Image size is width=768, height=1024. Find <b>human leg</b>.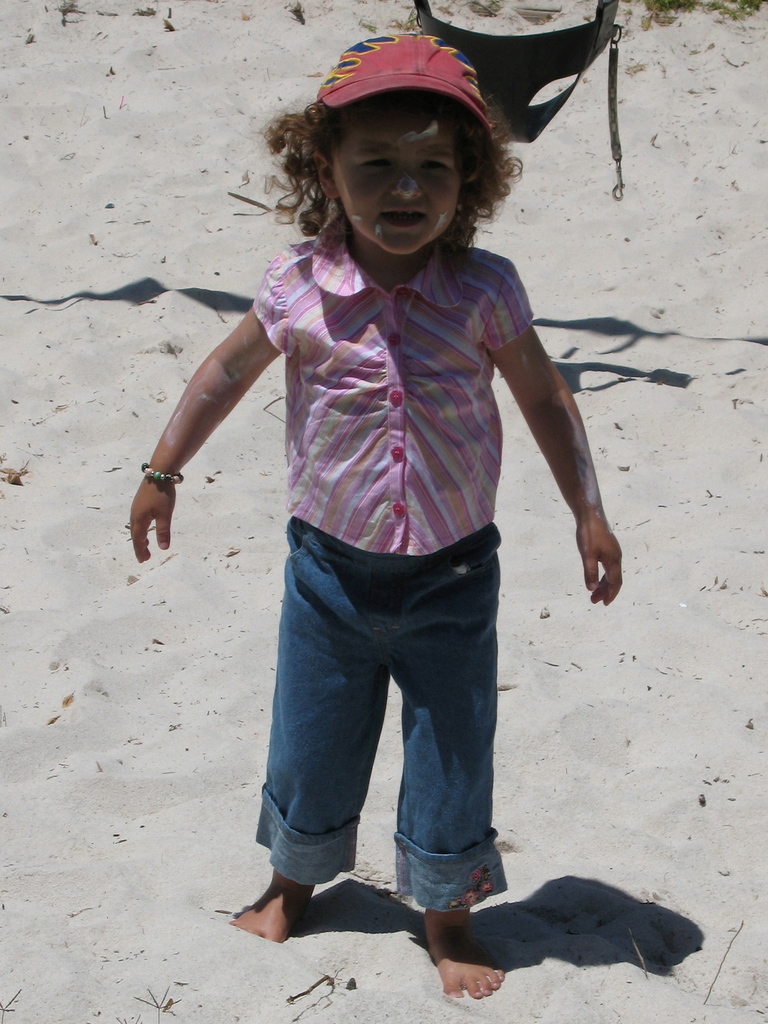
236, 514, 388, 941.
